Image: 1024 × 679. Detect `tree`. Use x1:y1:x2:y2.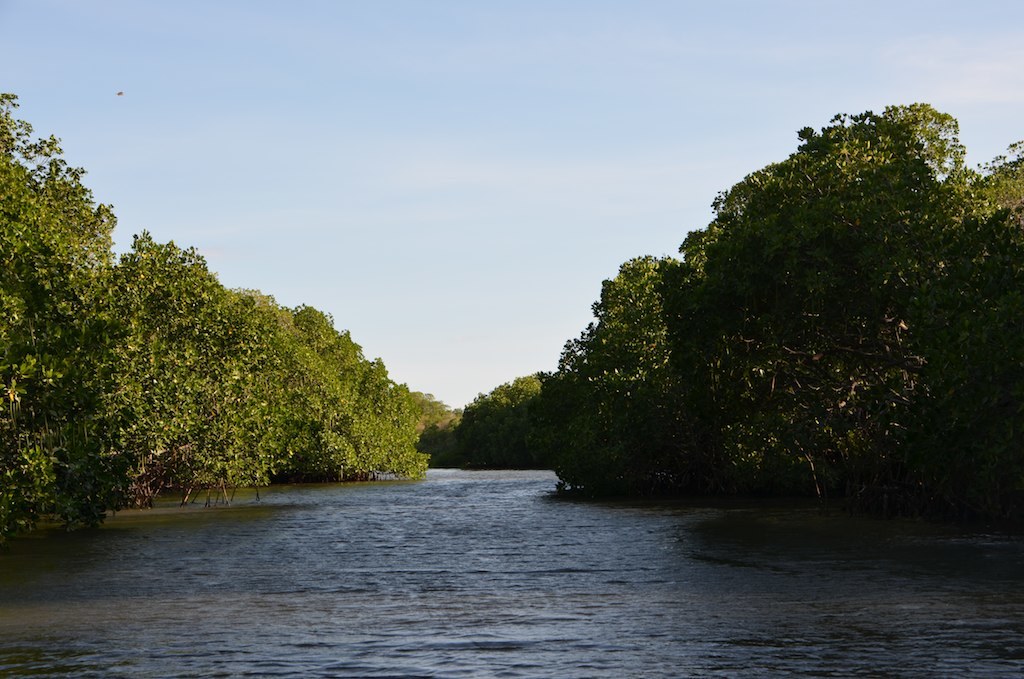
459:373:555:453.
